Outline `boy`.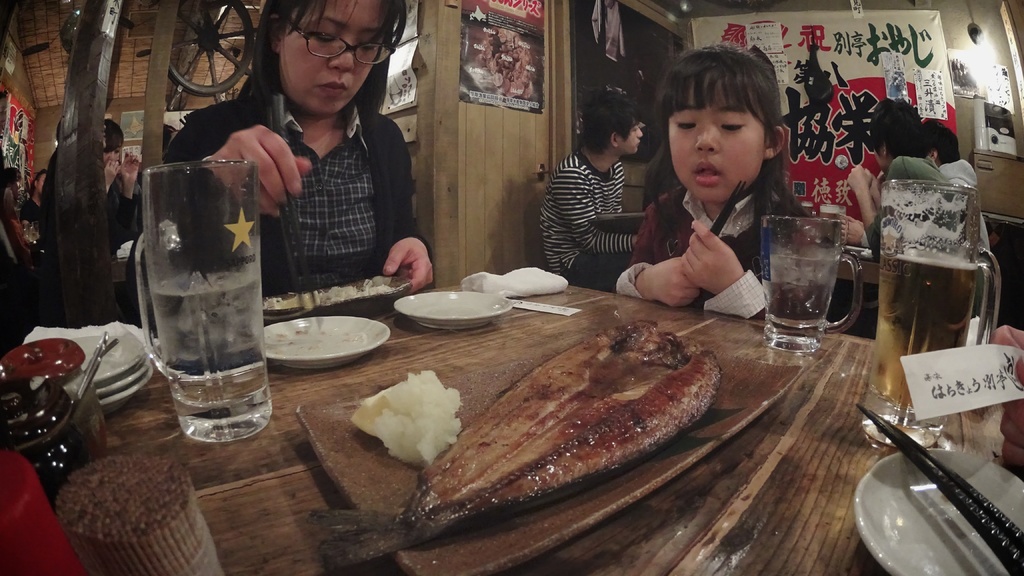
Outline: detection(542, 84, 647, 287).
